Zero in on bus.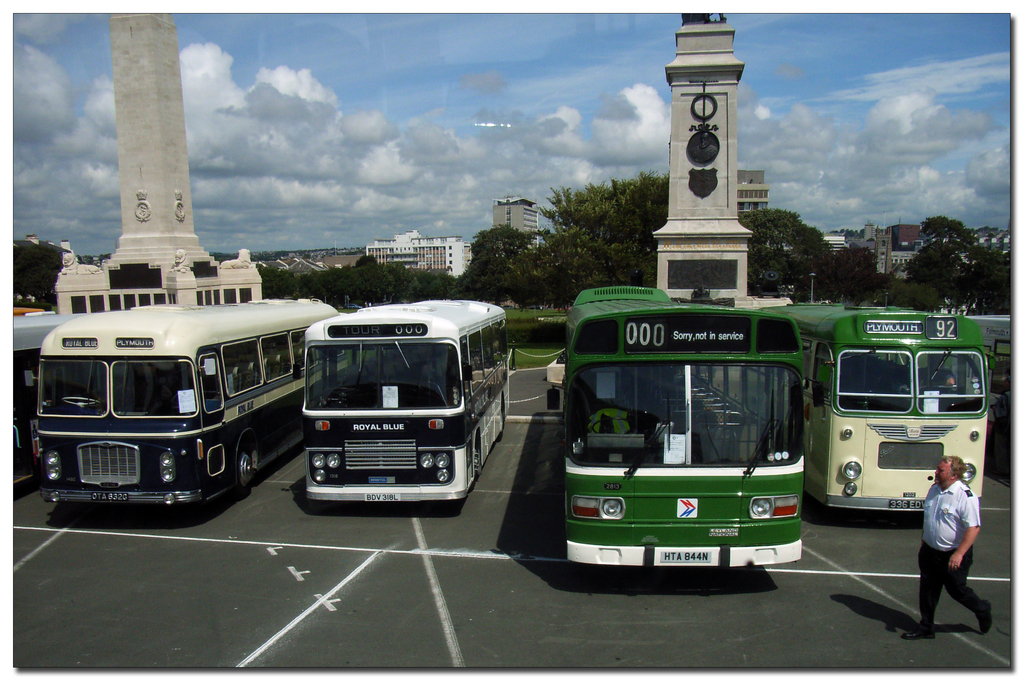
Zeroed in: region(12, 308, 87, 483).
